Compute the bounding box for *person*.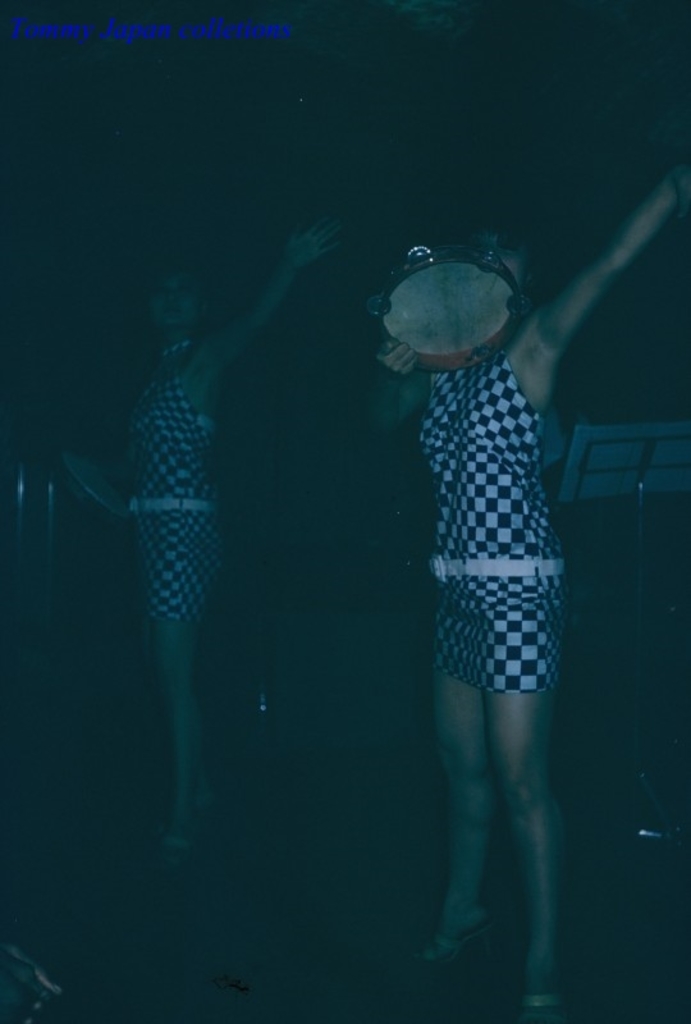
box=[84, 212, 317, 860].
